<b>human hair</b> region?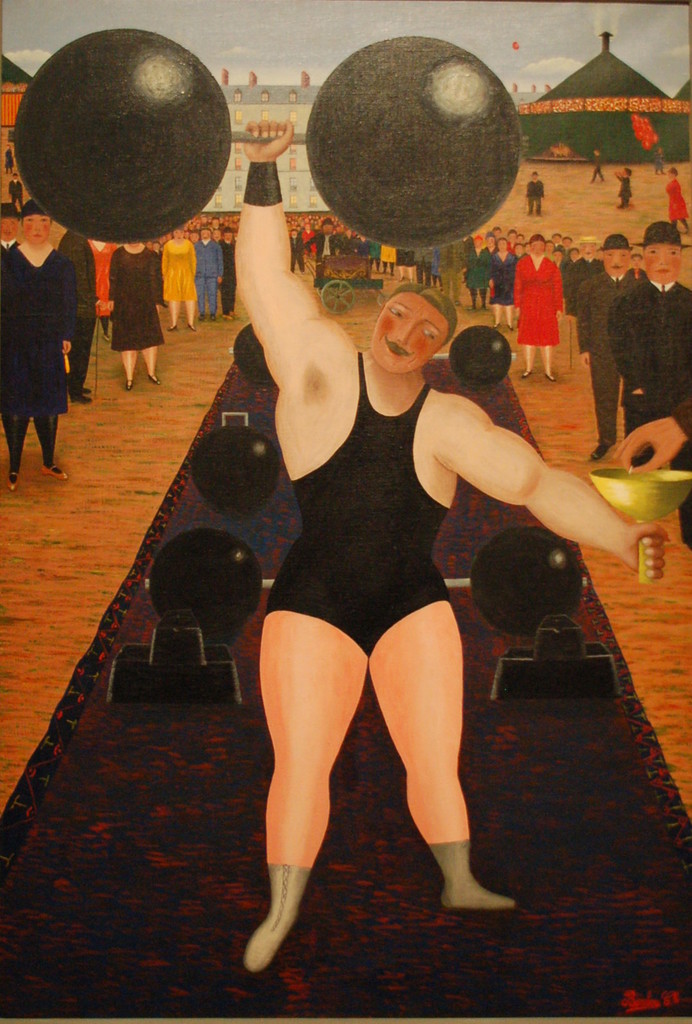
<bbox>657, 147, 662, 151</bbox>
